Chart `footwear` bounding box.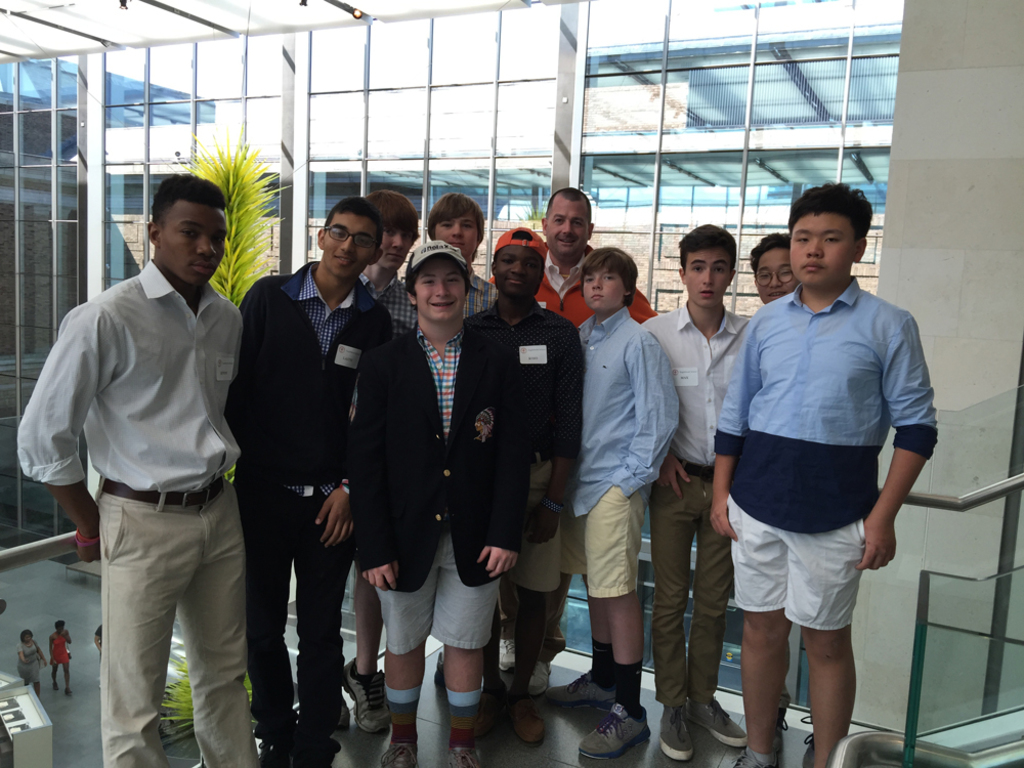
Charted: <bbox>656, 705, 693, 758</bbox>.
